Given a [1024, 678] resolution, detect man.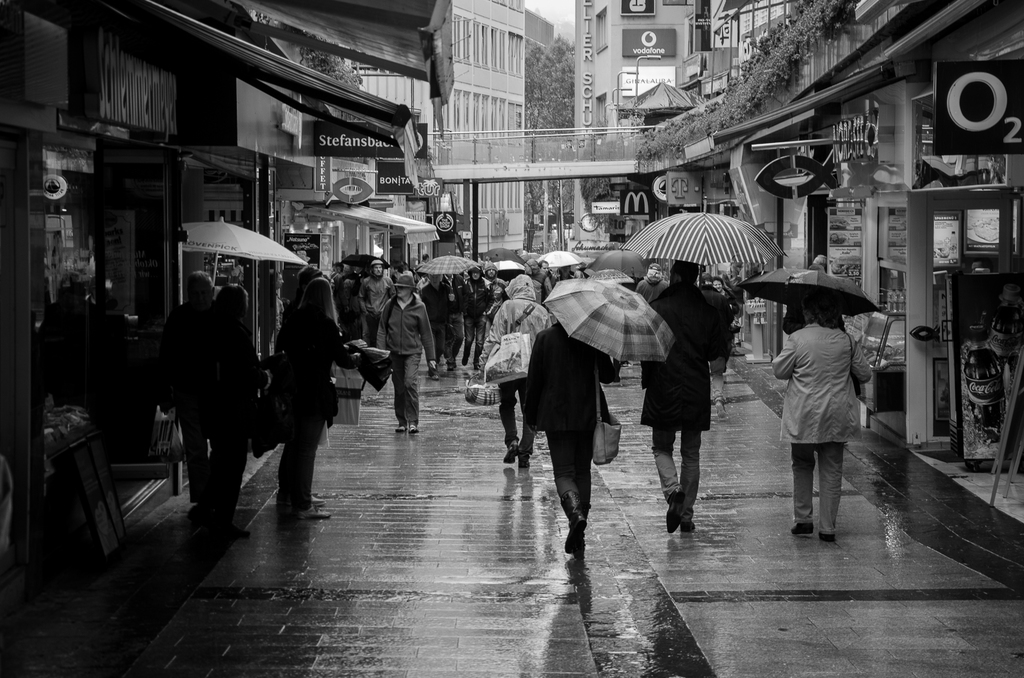
<region>483, 268, 507, 296</region>.
